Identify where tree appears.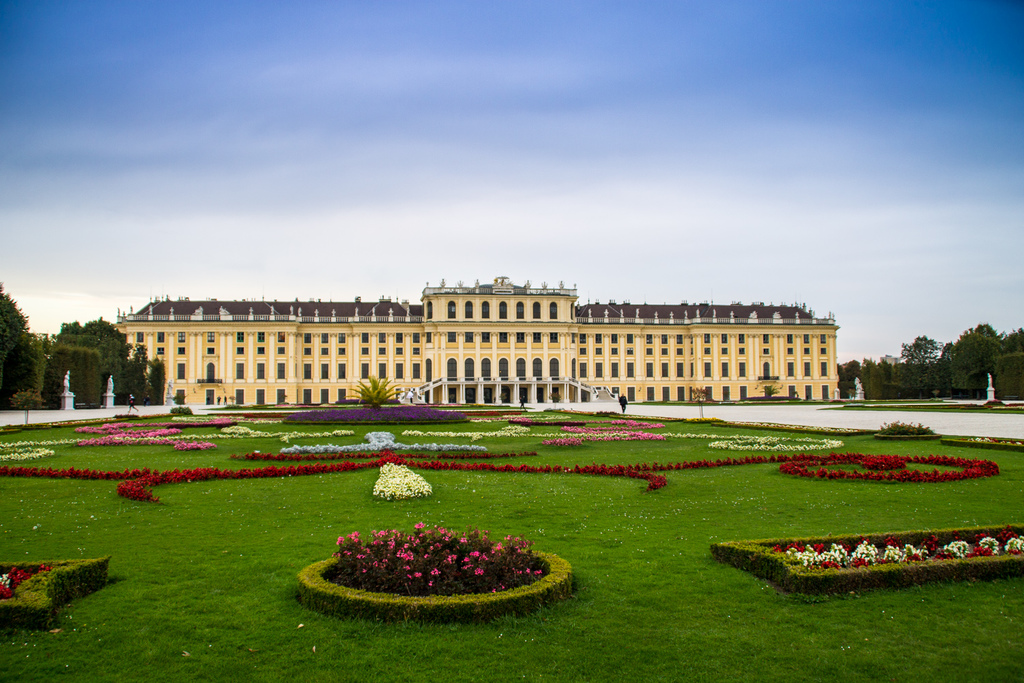
Appears at bbox=(892, 331, 950, 404).
